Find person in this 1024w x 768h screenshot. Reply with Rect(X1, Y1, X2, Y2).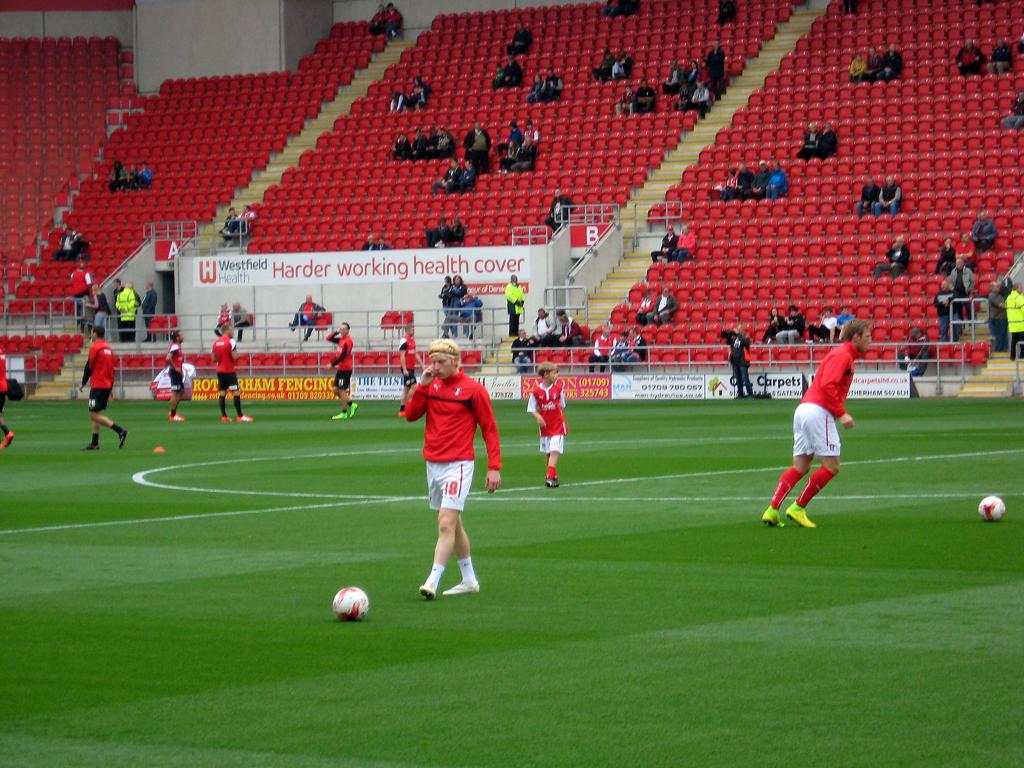
Rect(503, 19, 527, 61).
